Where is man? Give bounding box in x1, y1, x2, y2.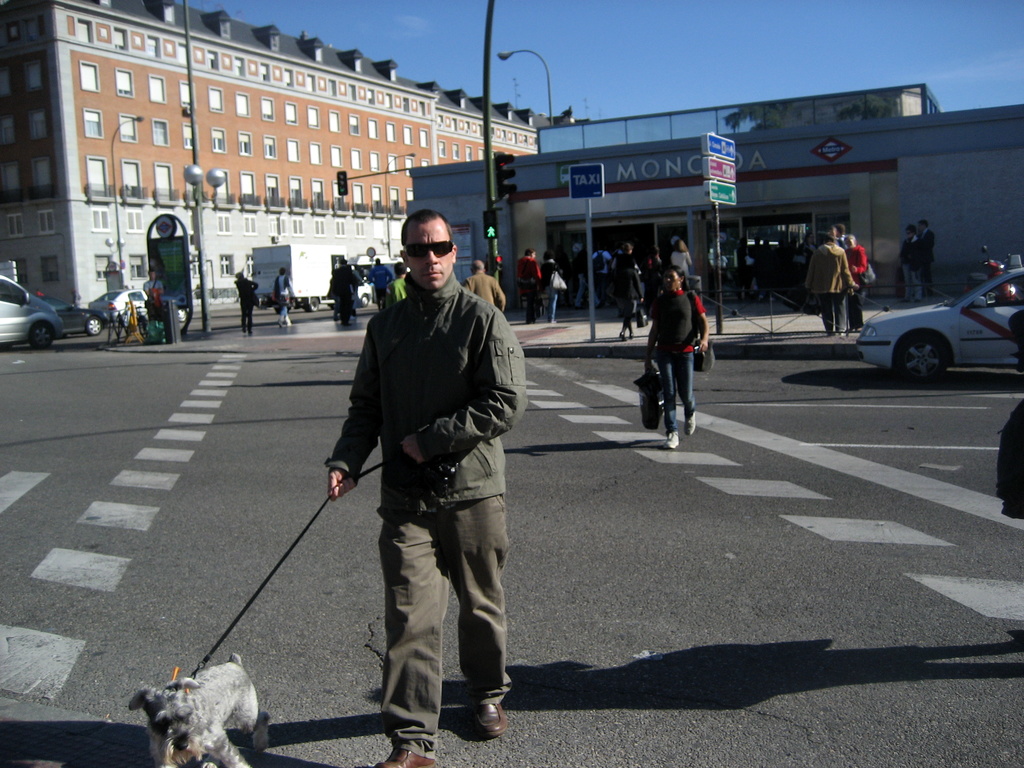
323, 209, 525, 748.
